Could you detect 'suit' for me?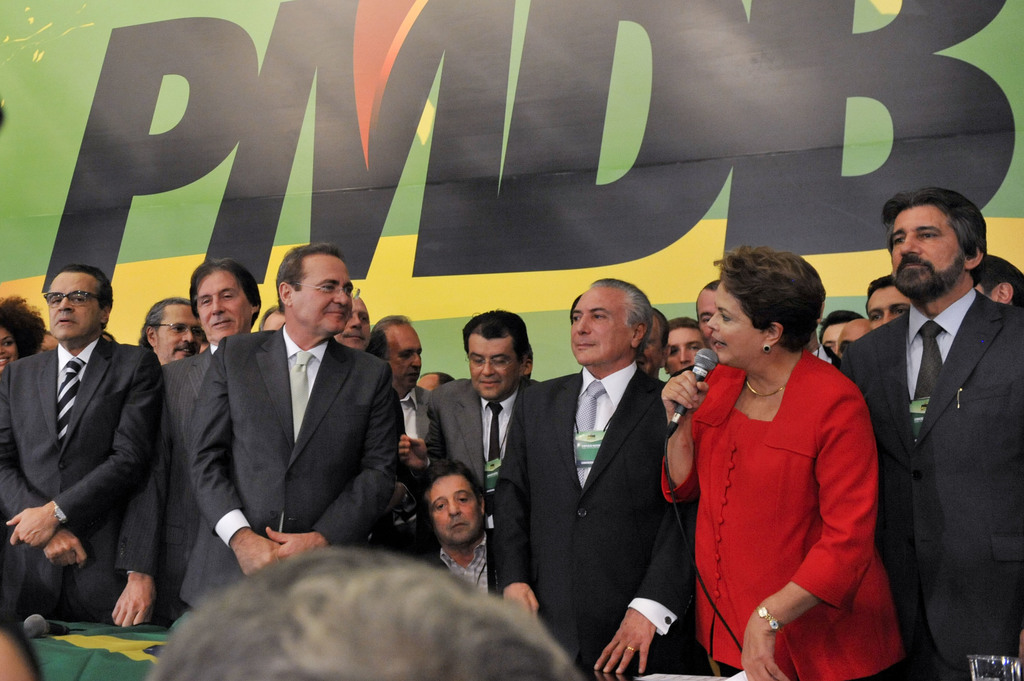
Detection result: select_region(416, 531, 504, 597).
